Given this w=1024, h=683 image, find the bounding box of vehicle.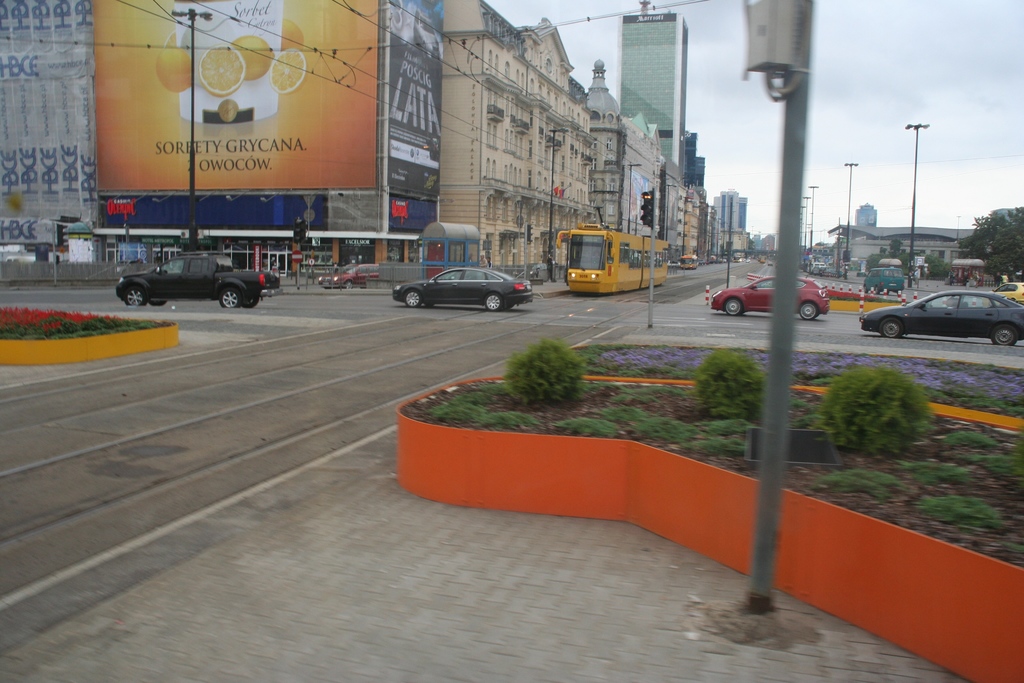
<region>982, 284, 1023, 308</region>.
